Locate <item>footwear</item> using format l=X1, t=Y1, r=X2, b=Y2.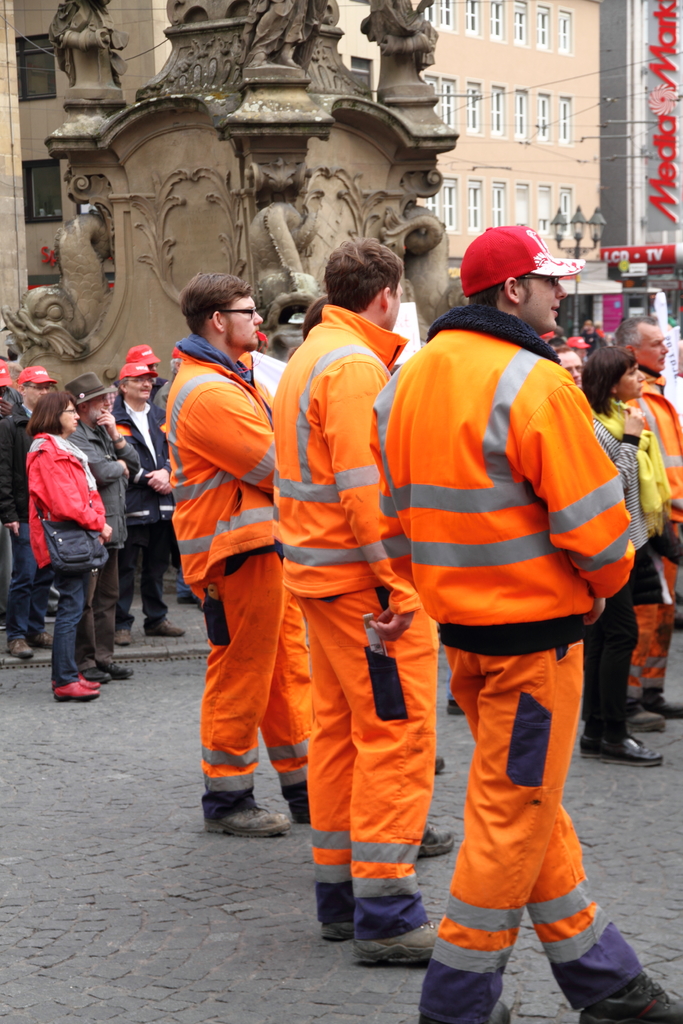
l=579, t=731, r=665, b=766.
